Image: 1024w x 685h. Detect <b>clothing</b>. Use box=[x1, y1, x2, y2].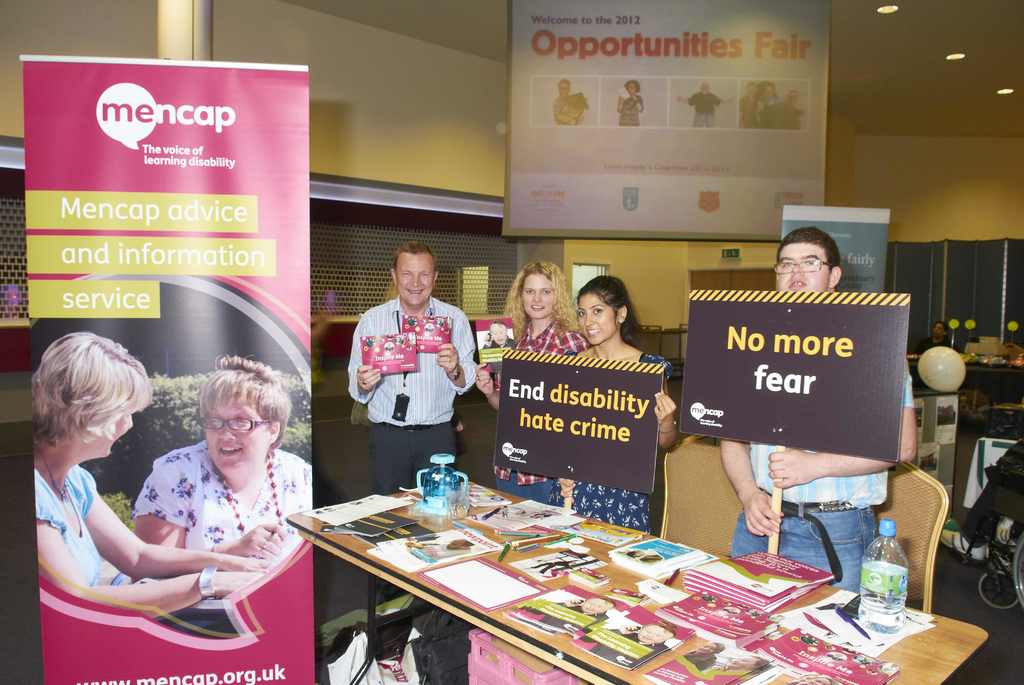
box=[724, 364, 909, 593].
